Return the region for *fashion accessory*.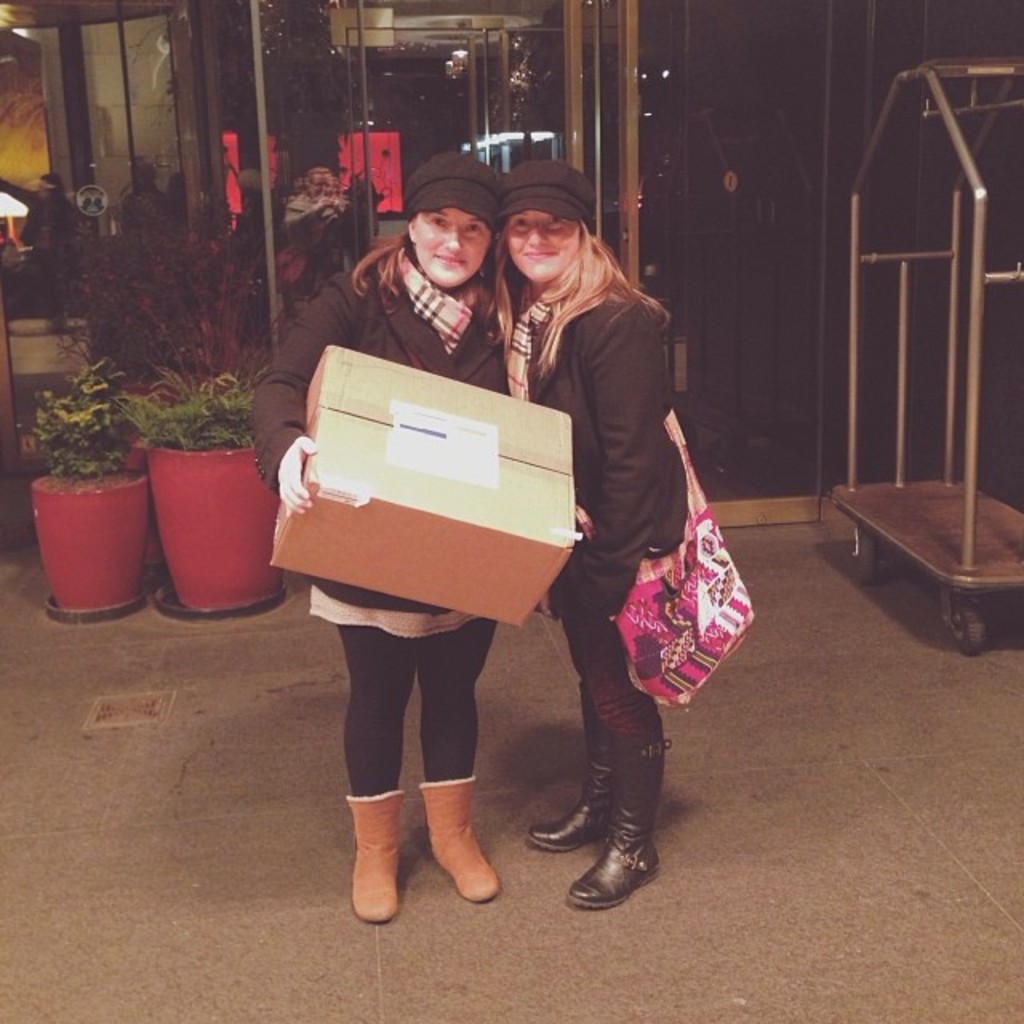
494 171 592 230.
